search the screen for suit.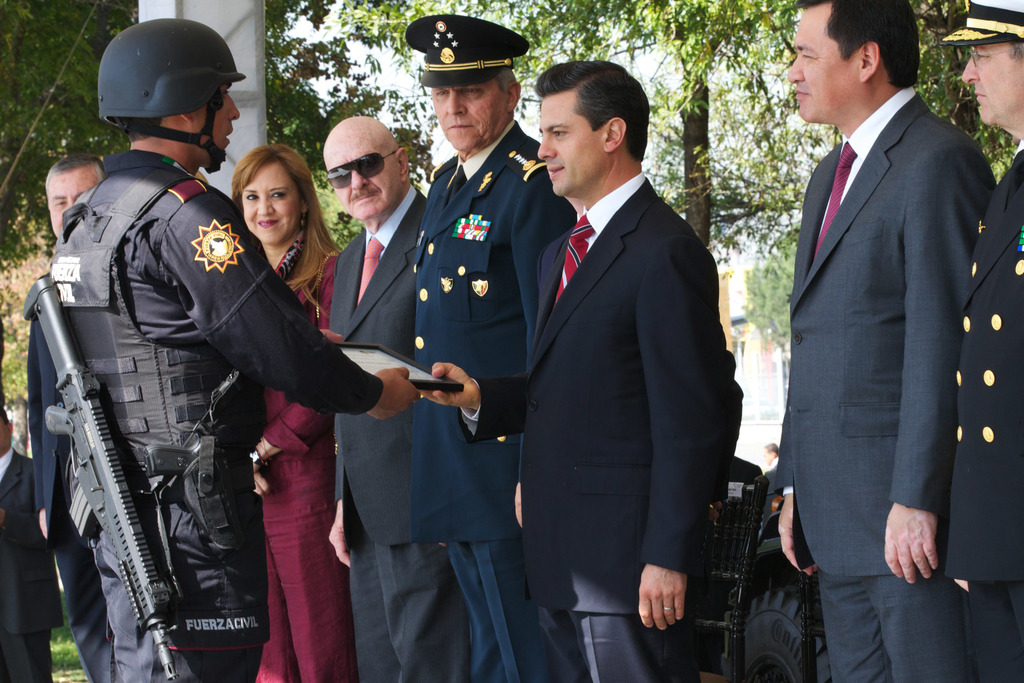
Found at (942,143,1023,682).
